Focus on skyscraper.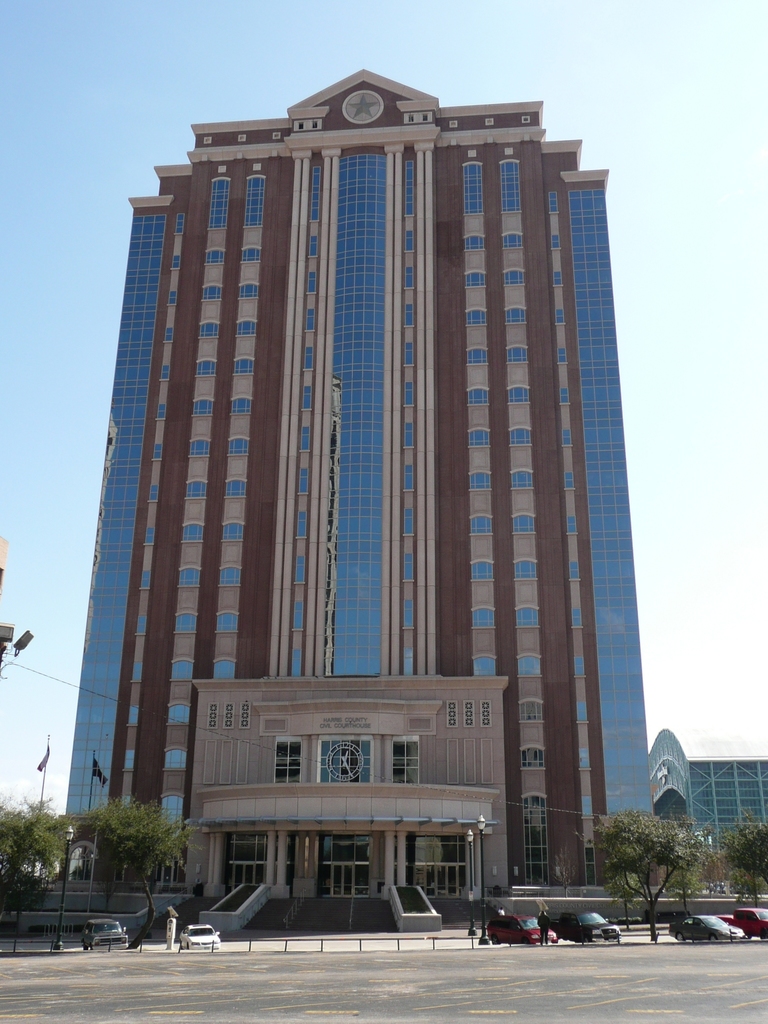
Focused at pyautogui.locateOnScreen(56, 60, 665, 898).
